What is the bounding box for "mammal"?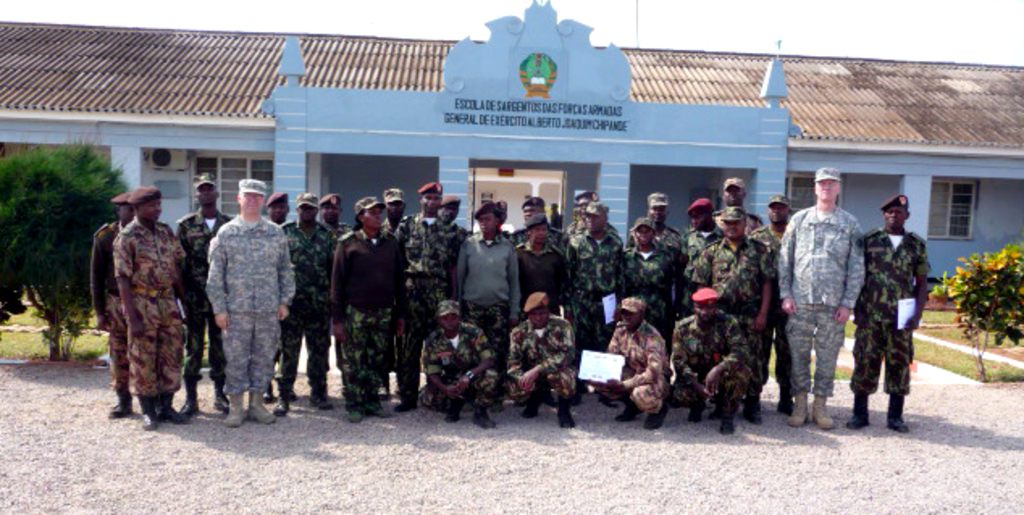
bbox=[772, 165, 869, 429].
